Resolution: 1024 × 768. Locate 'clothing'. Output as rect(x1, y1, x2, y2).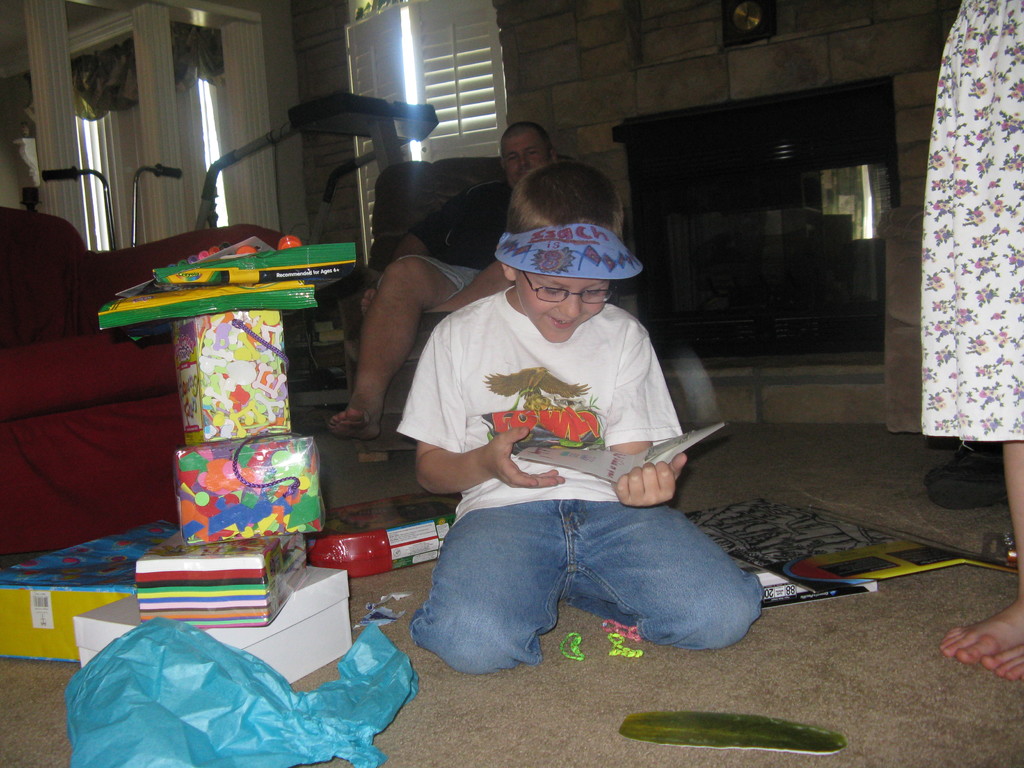
rect(922, 0, 1023, 442).
